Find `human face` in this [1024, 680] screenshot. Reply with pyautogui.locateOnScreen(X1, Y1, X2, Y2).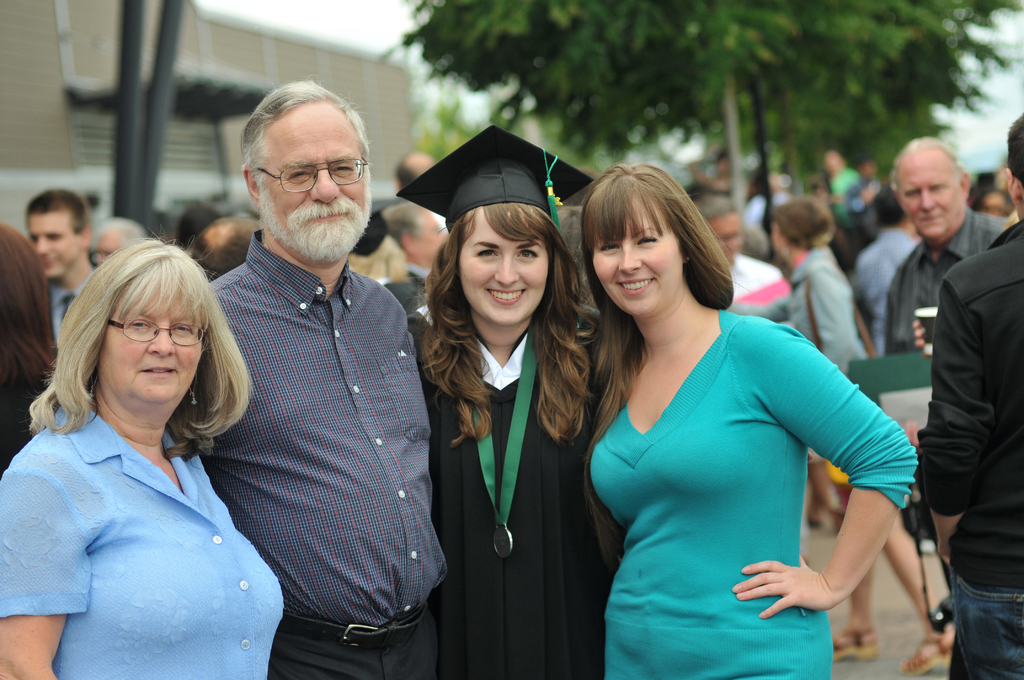
pyautogui.locateOnScreen(710, 213, 733, 263).
